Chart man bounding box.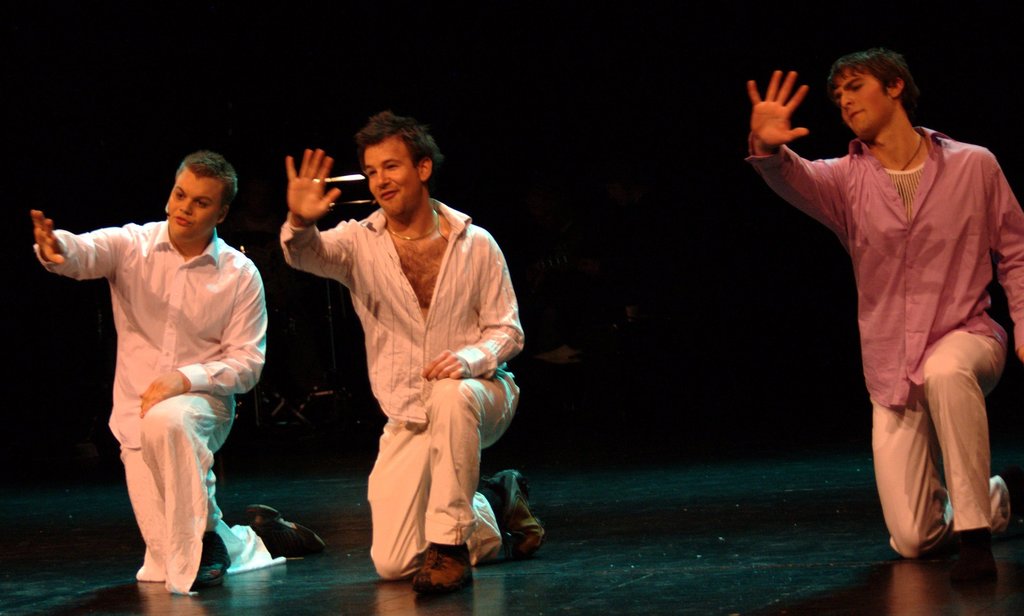
Charted: box=[286, 121, 517, 603].
